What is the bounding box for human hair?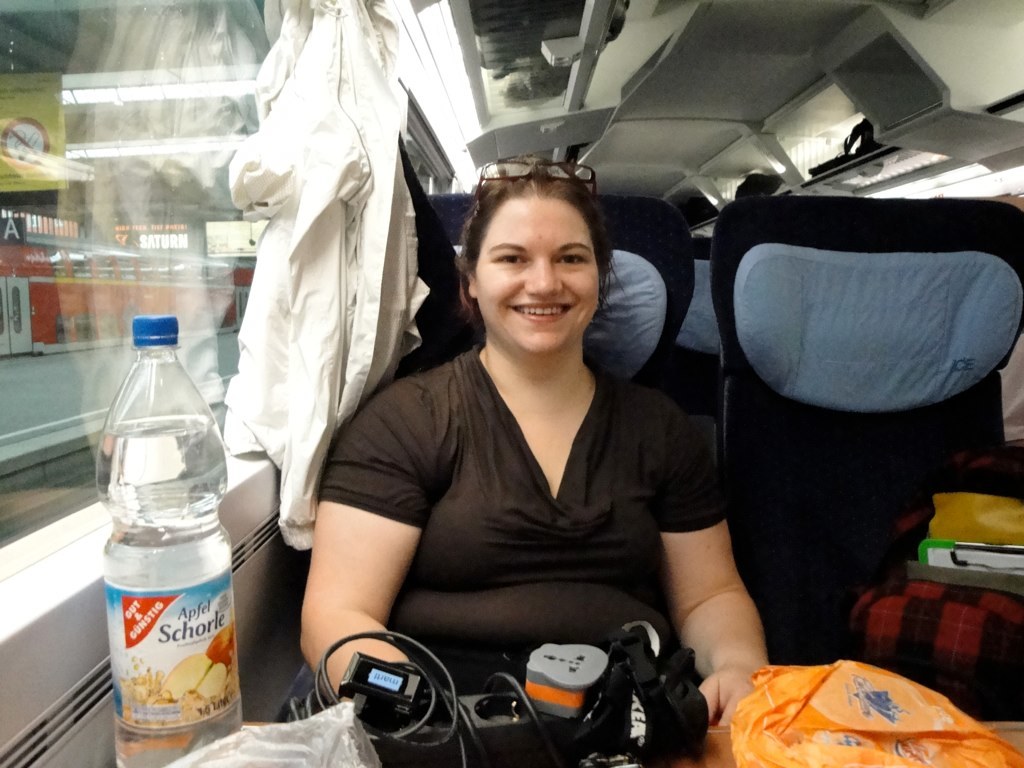
[450,153,621,317].
